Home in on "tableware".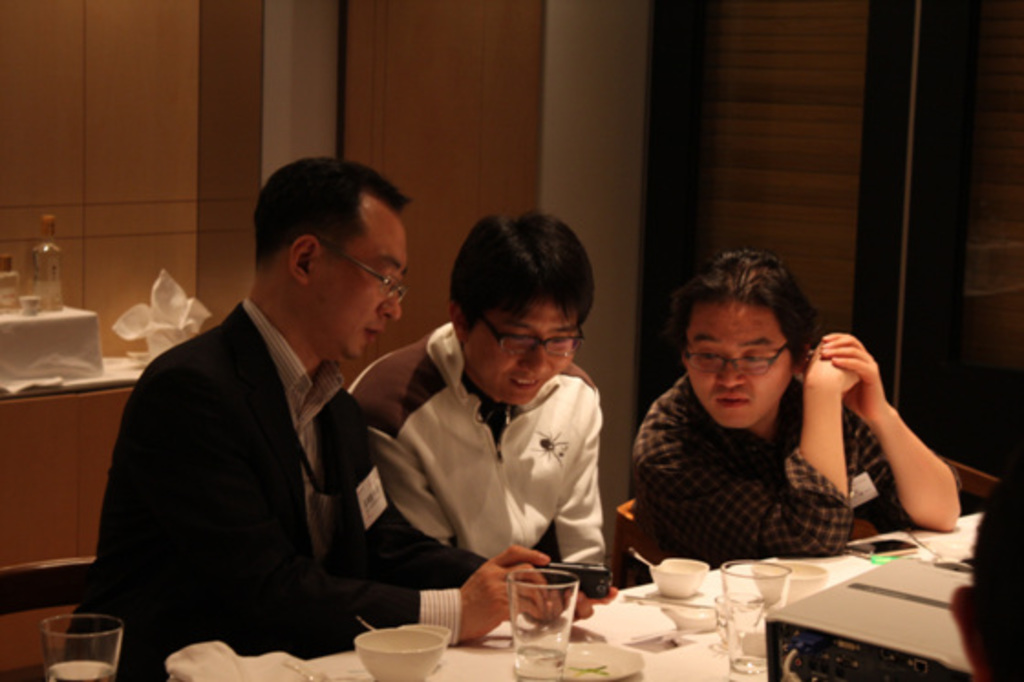
Homed in at rect(717, 556, 786, 680).
